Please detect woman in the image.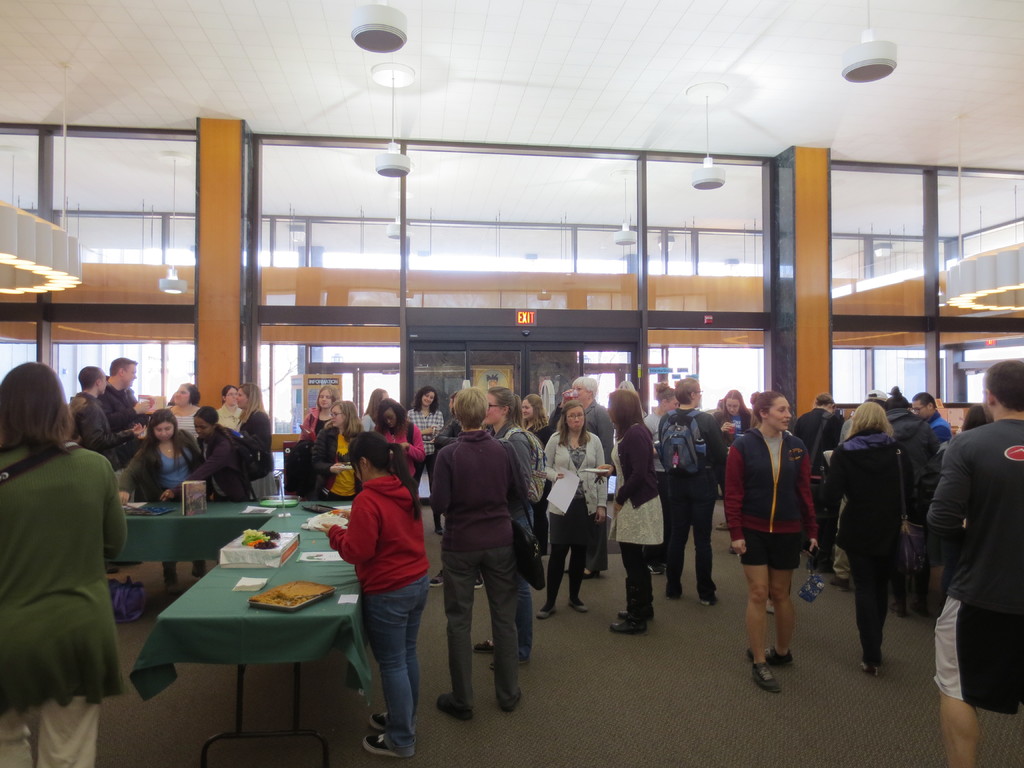
(165, 404, 250, 497).
